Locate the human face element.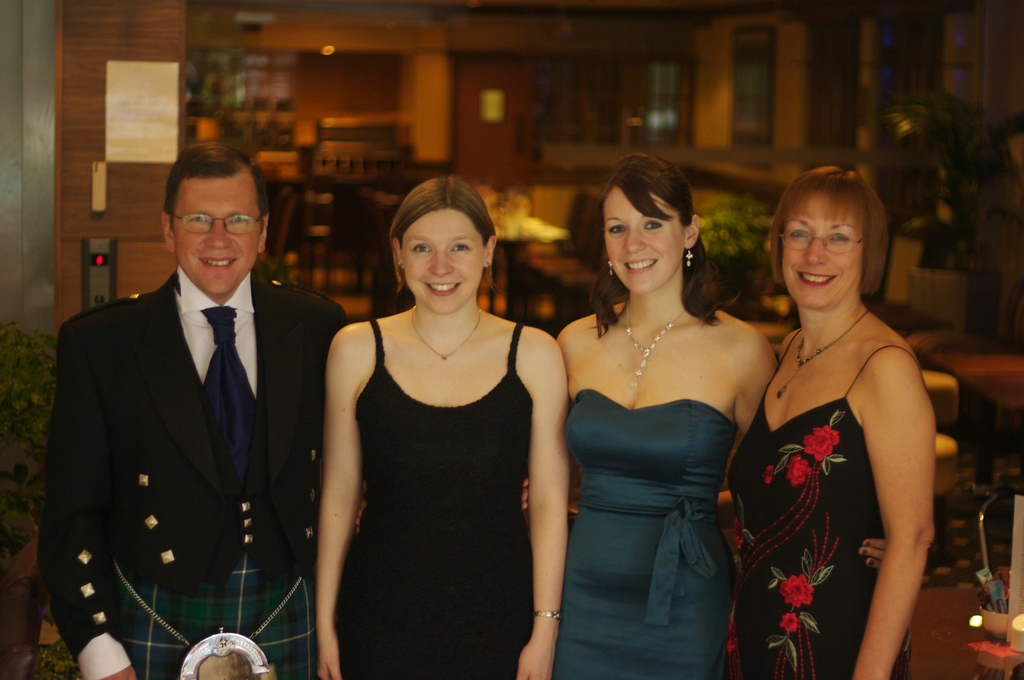
Element bbox: (x1=178, y1=179, x2=257, y2=293).
